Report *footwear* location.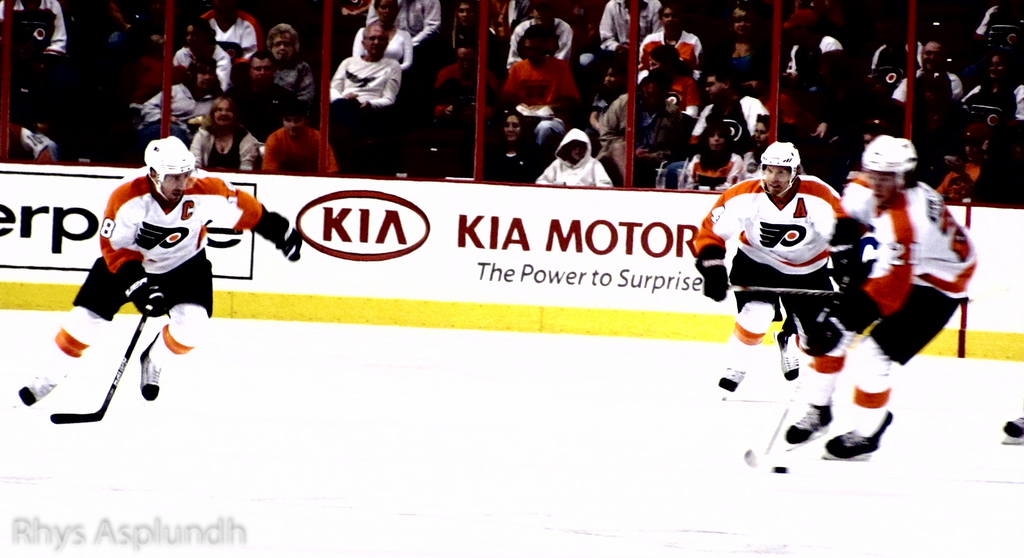
Report: {"left": 140, "top": 347, "right": 161, "bottom": 401}.
